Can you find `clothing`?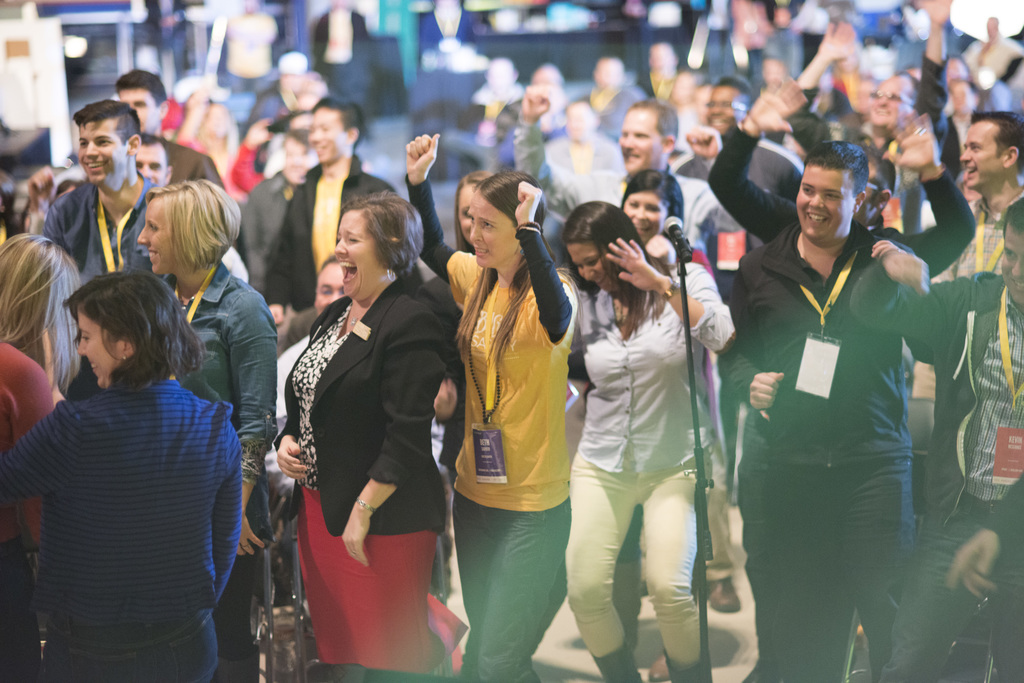
Yes, bounding box: 248, 146, 396, 322.
